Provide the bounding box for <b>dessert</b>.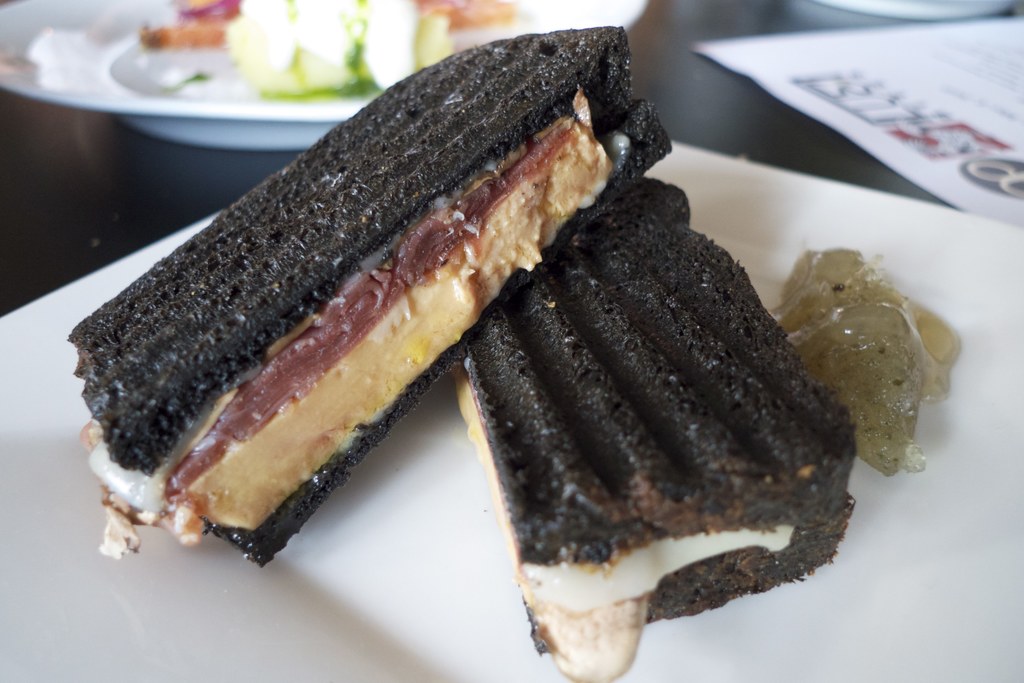
<box>73,42,737,584</box>.
